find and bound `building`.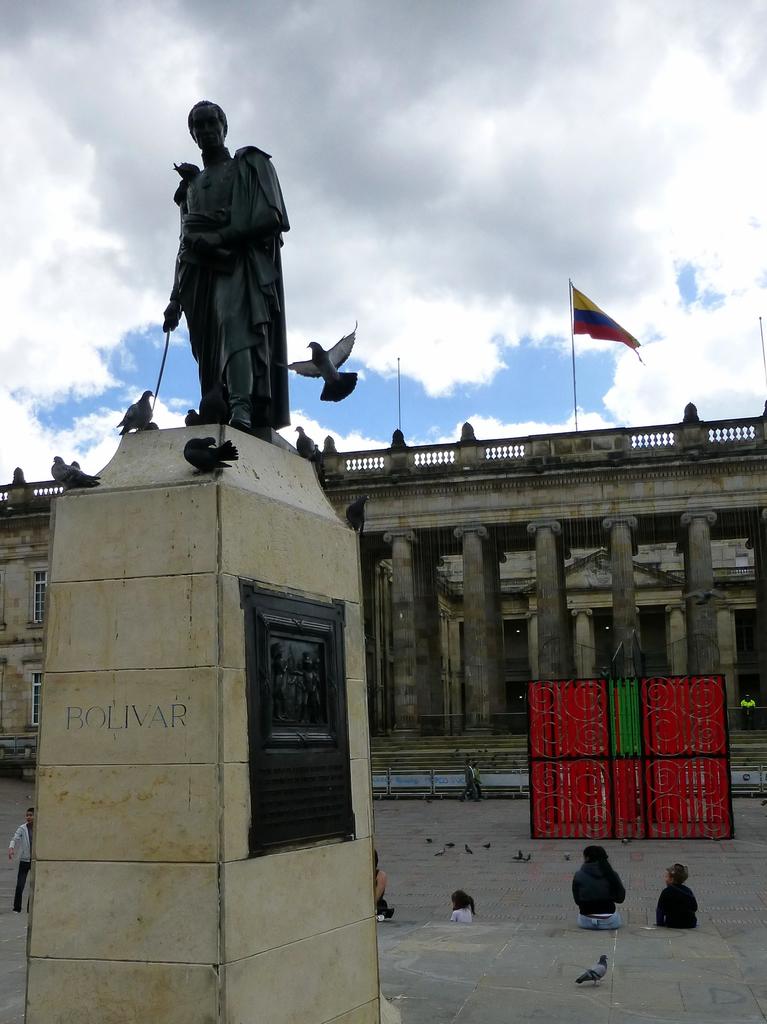
Bound: detection(0, 270, 766, 770).
